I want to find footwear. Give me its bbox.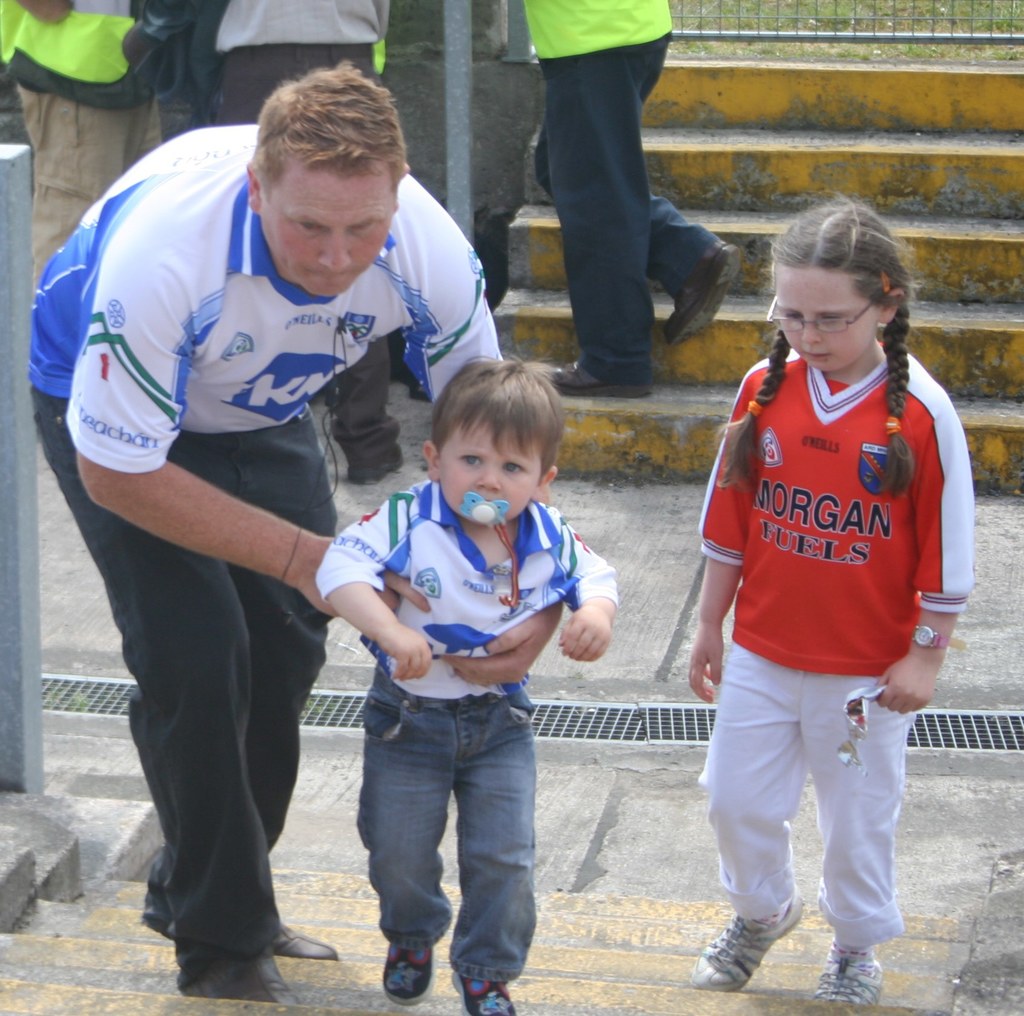
<region>453, 967, 514, 1015</region>.
